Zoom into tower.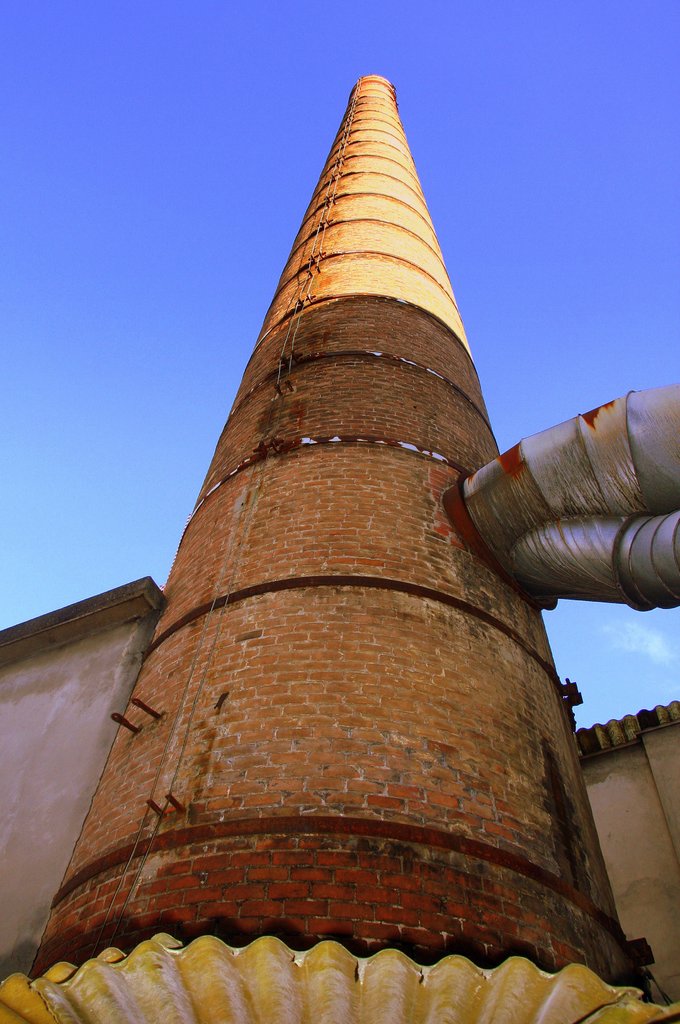
Zoom target: x1=29, y1=76, x2=656, y2=1000.
